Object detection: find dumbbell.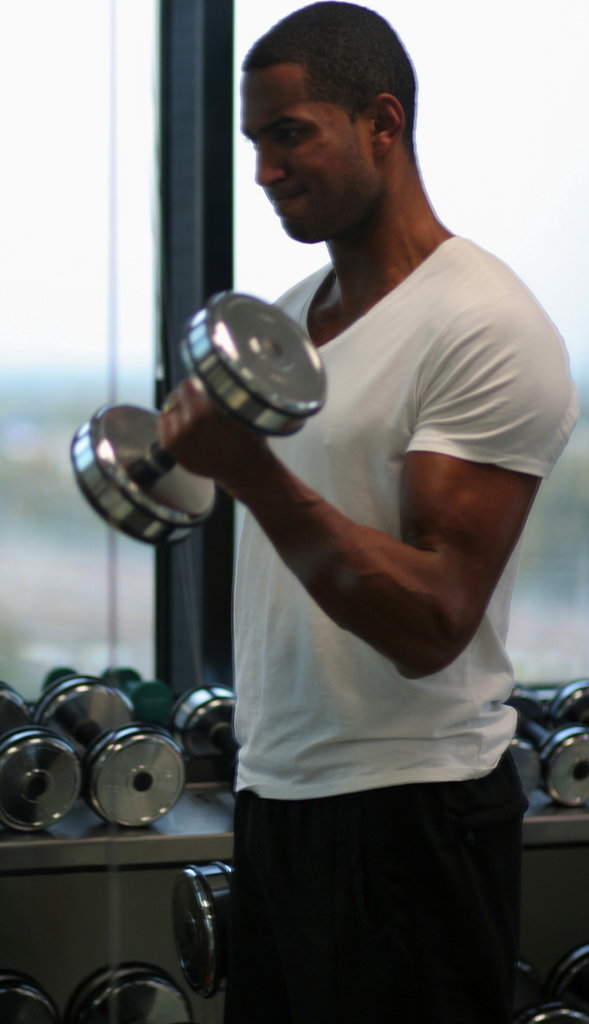
99 659 180 724.
